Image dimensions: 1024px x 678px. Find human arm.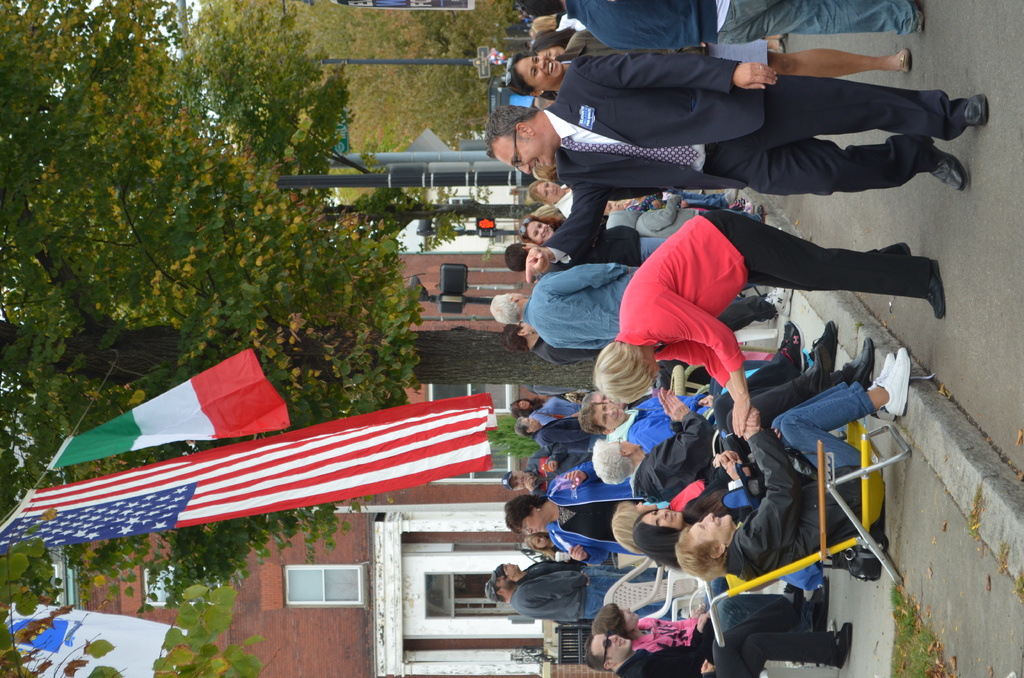
[550, 538, 611, 569].
